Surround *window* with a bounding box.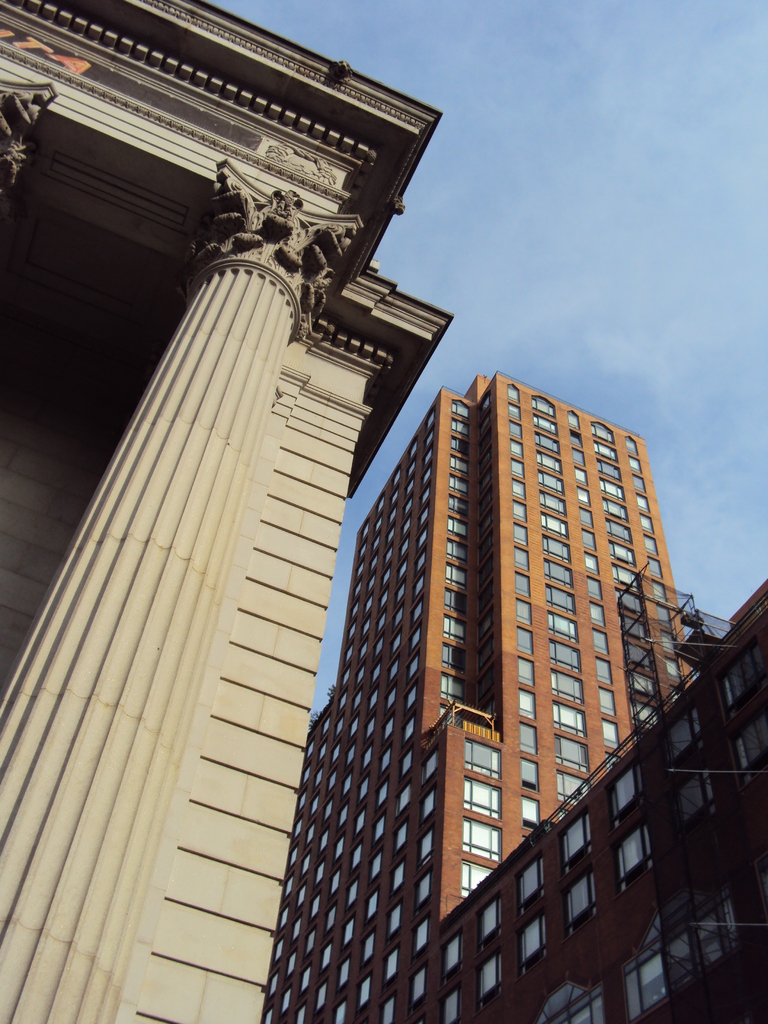
detection(649, 563, 658, 572).
